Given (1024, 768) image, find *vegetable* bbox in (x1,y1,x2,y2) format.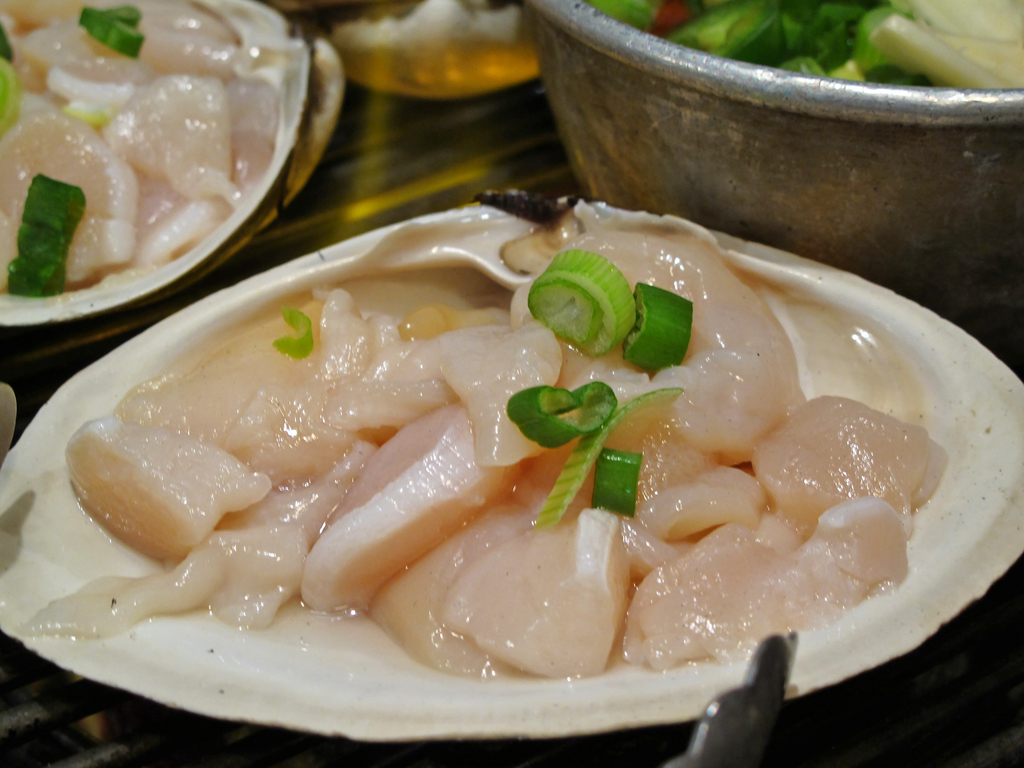
(271,303,312,362).
